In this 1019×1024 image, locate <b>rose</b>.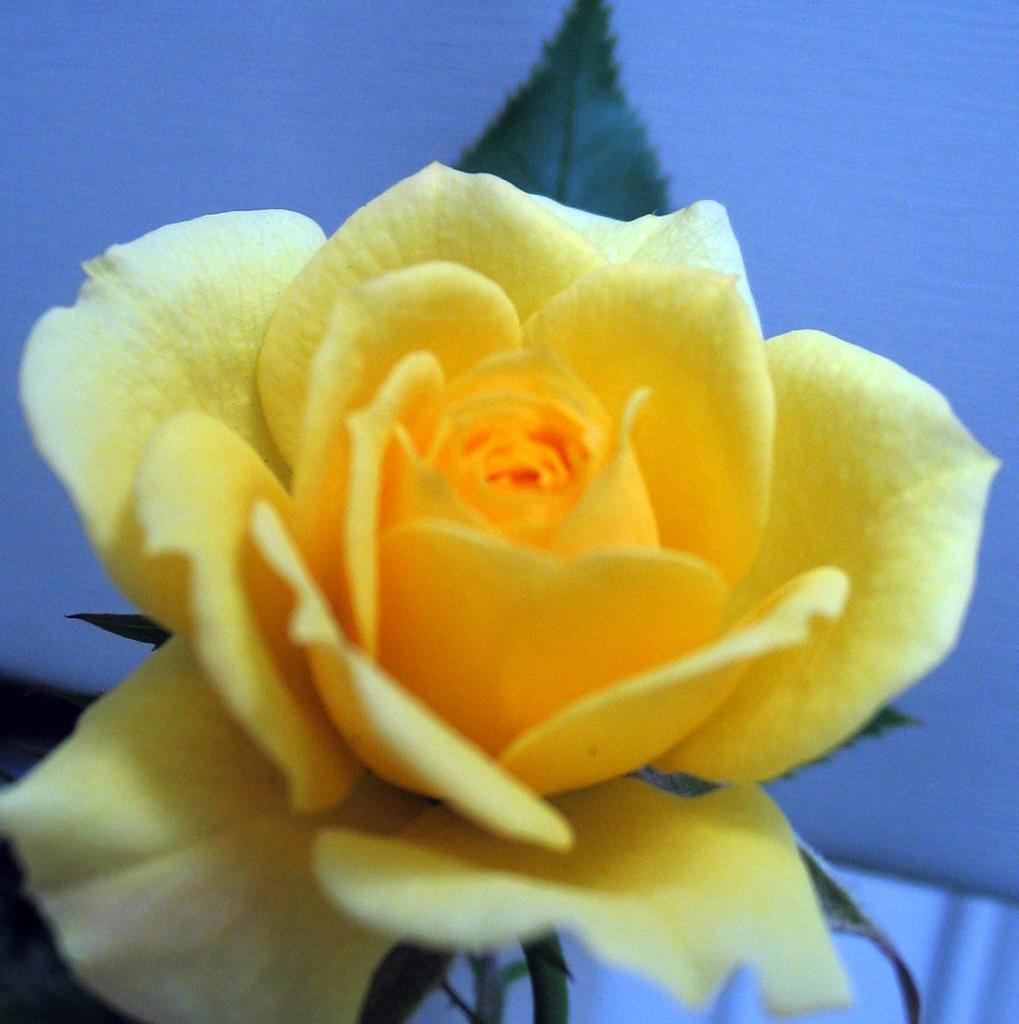
Bounding box: x1=0, y1=156, x2=1004, y2=1023.
